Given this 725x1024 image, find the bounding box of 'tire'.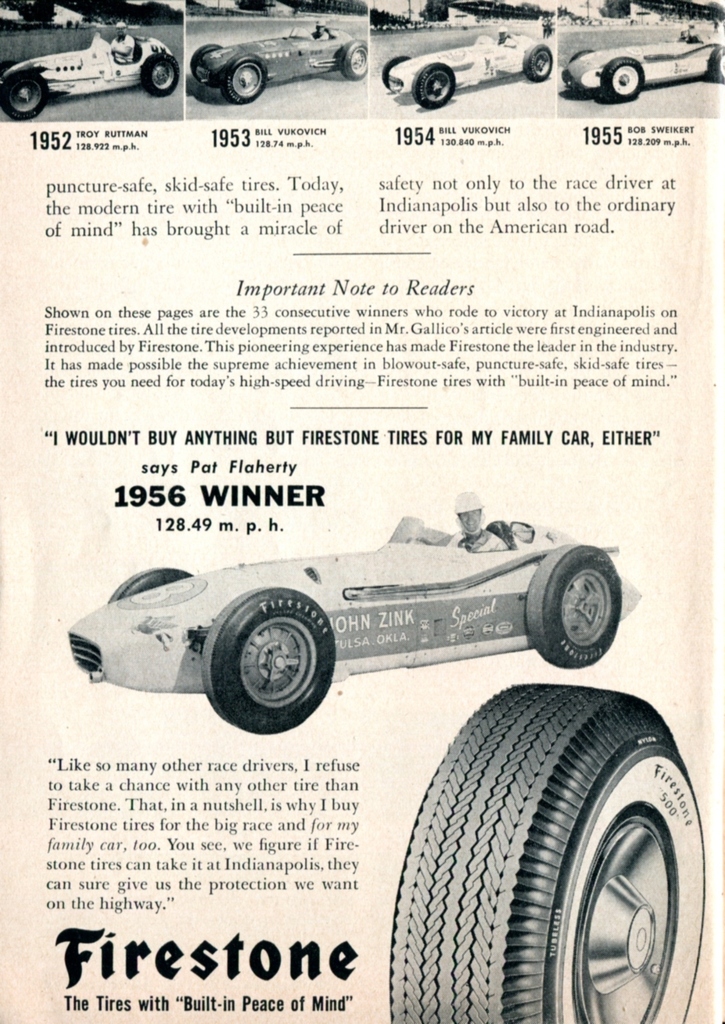
box=[219, 53, 269, 106].
